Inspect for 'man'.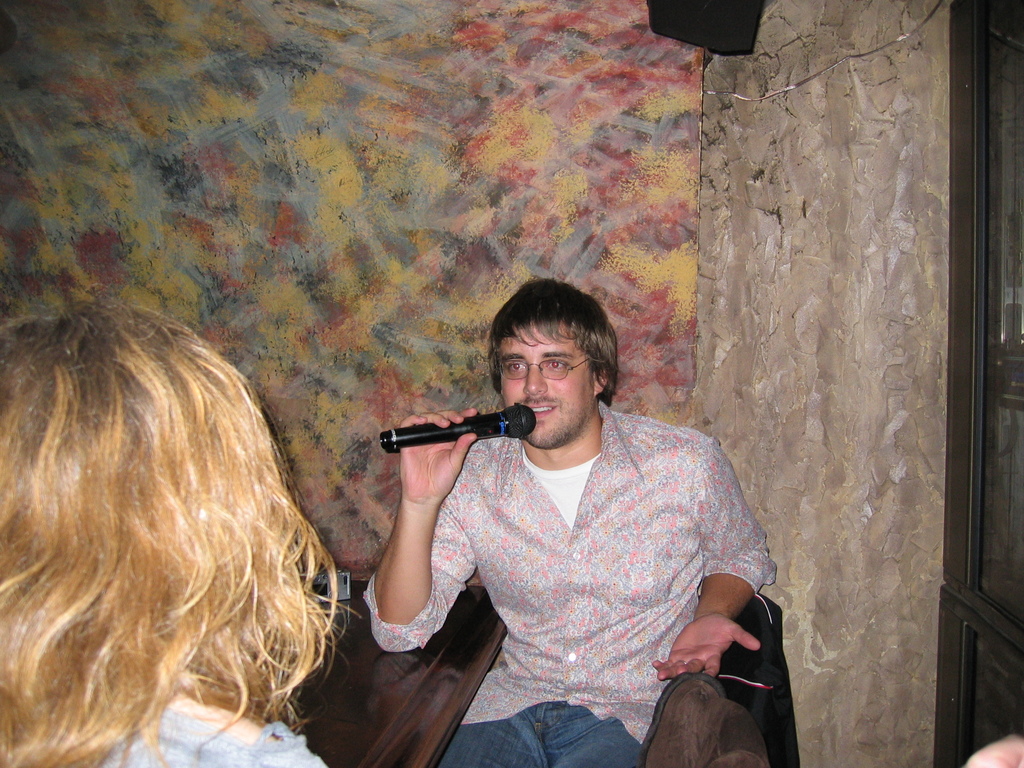
Inspection: <region>369, 282, 772, 767</region>.
